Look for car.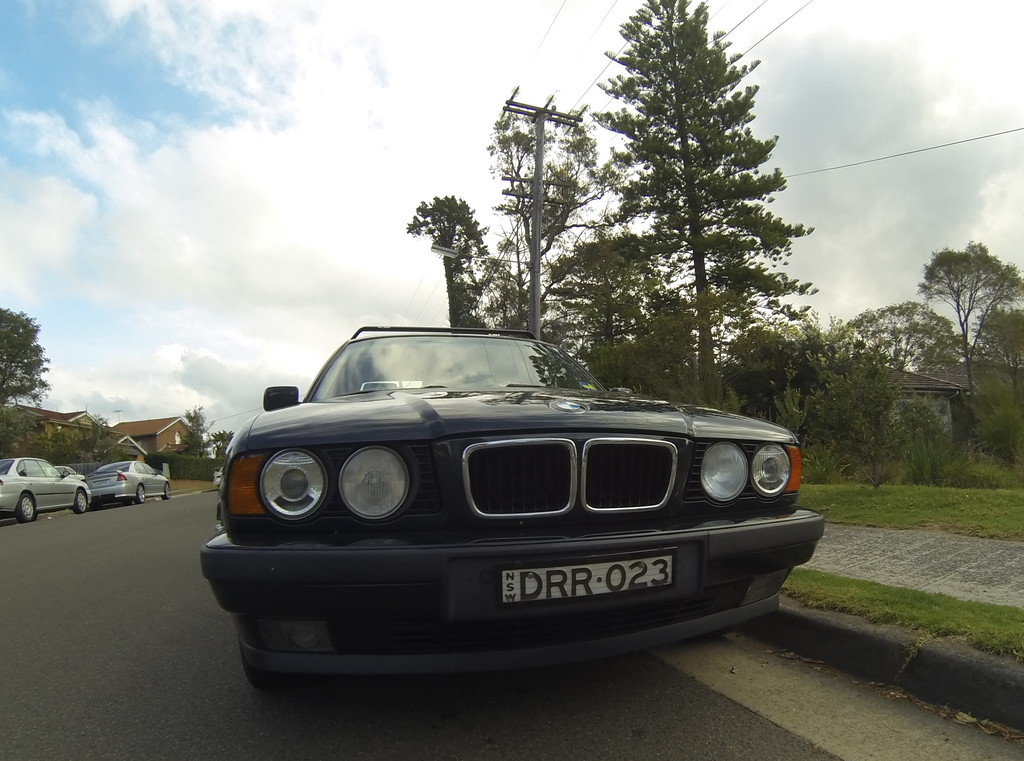
Found: bbox=(82, 459, 170, 509).
